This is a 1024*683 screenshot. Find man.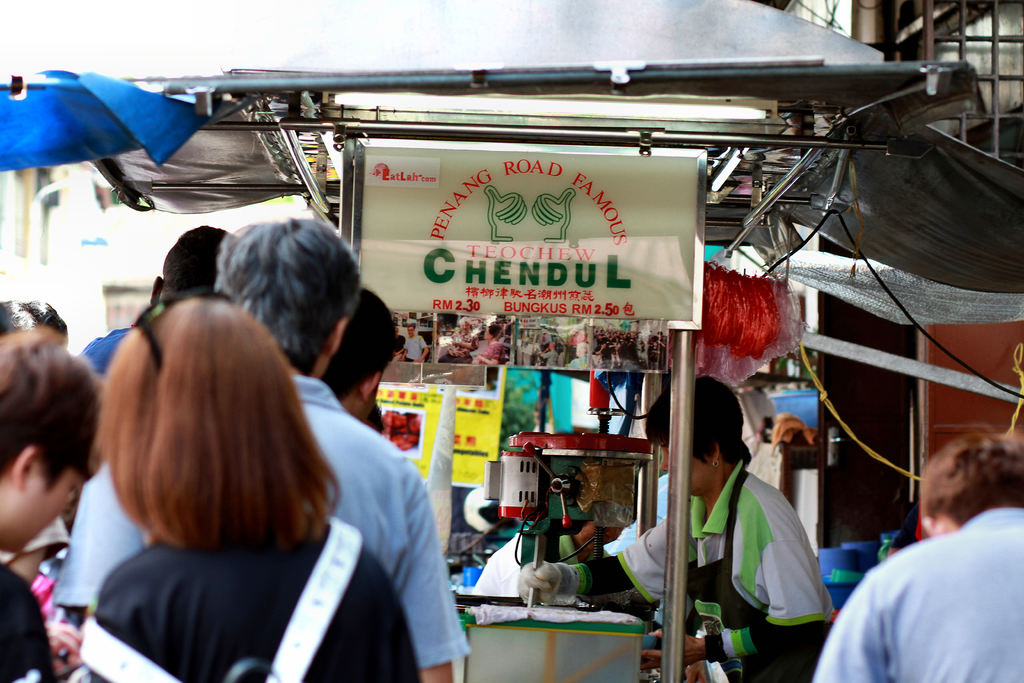
Bounding box: [833,431,1023,675].
